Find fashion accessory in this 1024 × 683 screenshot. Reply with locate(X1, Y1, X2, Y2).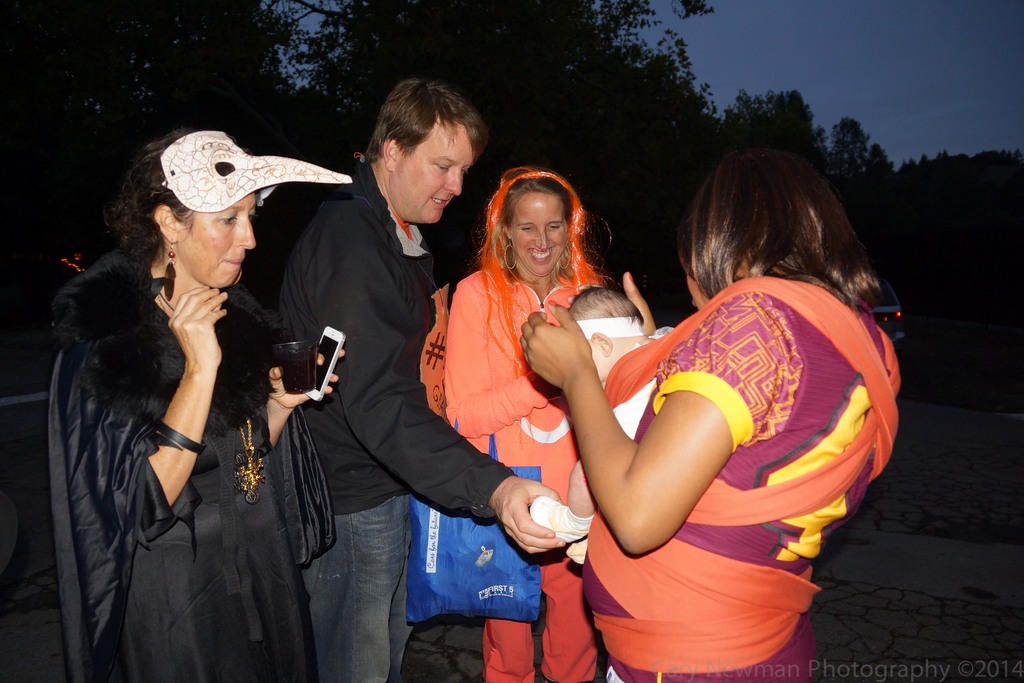
locate(164, 239, 176, 300).
